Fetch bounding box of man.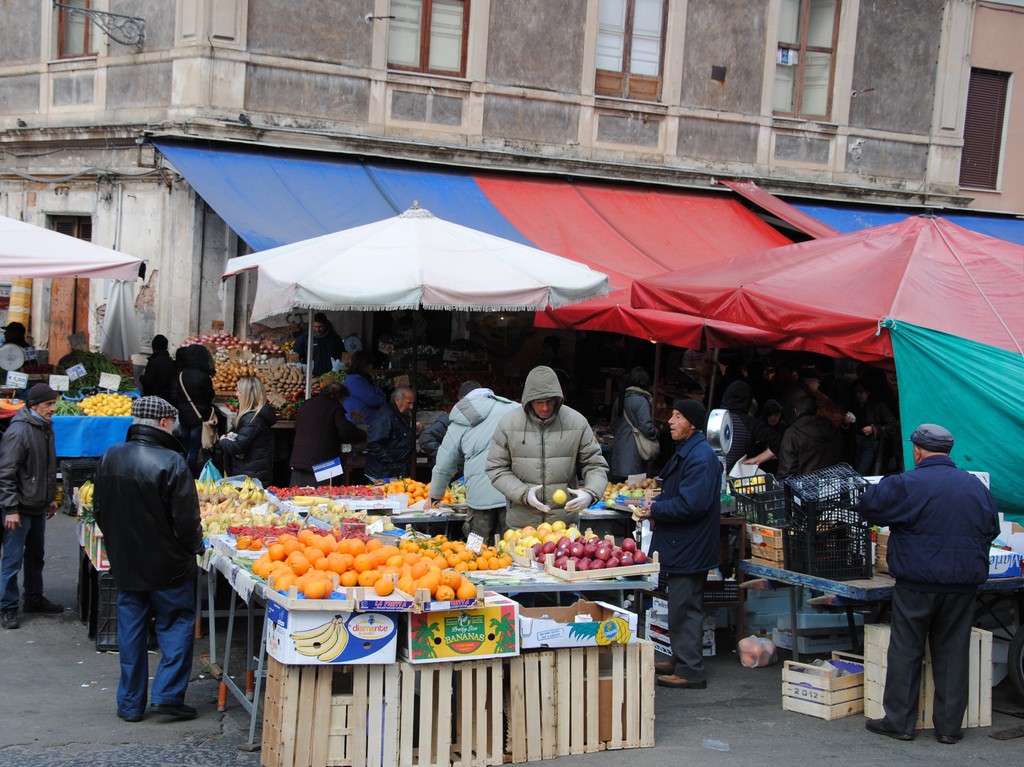
Bbox: <region>287, 380, 376, 471</region>.
